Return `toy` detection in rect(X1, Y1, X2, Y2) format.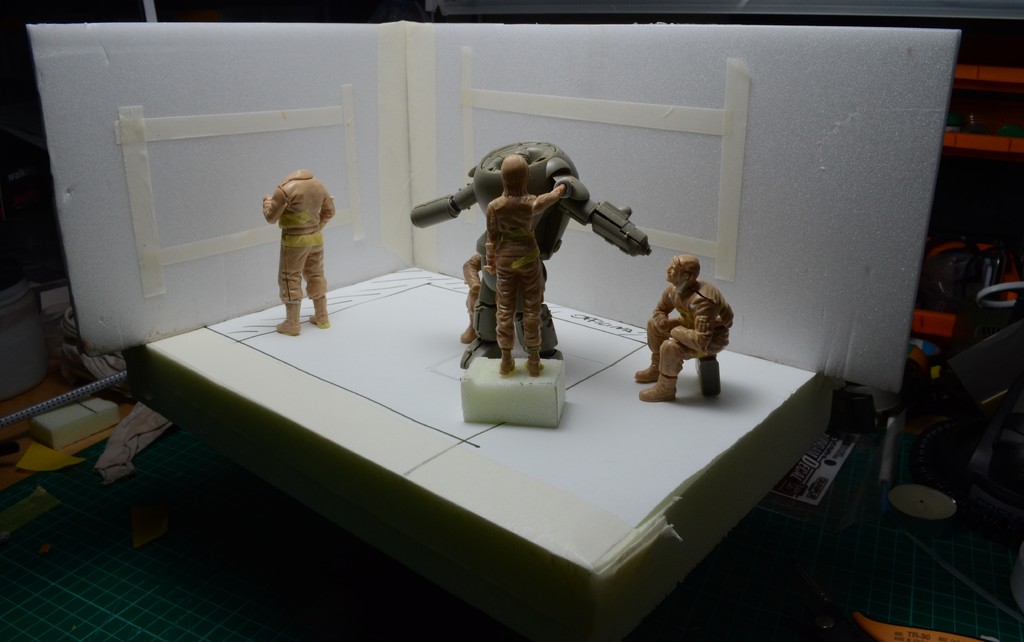
rect(457, 230, 489, 342).
